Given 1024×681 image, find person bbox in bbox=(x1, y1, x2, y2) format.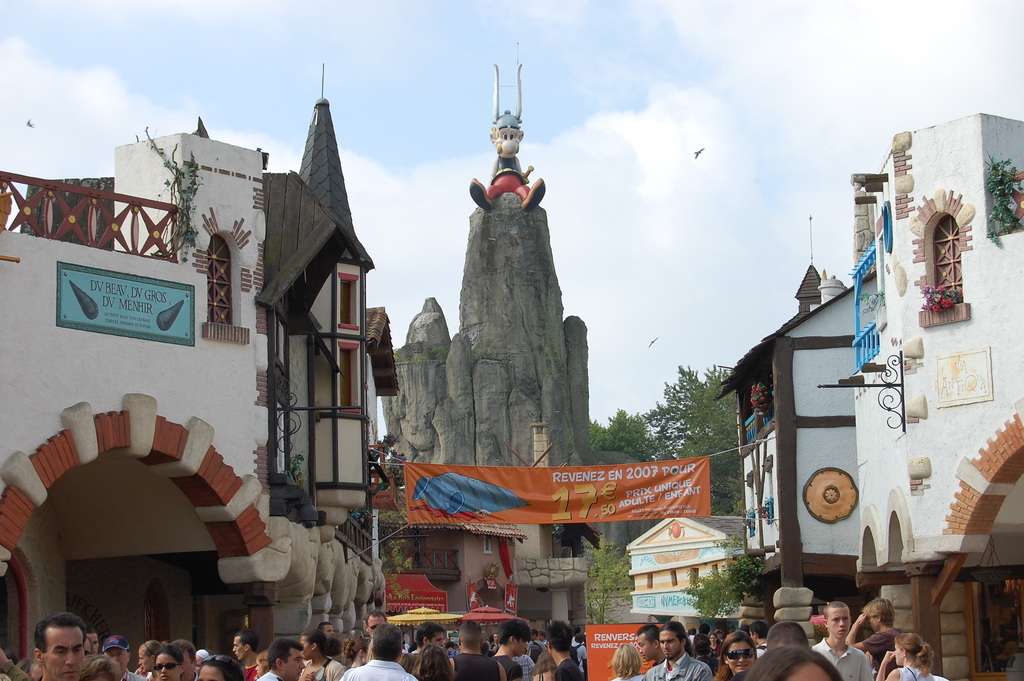
bbox=(876, 630, 936, 680).
